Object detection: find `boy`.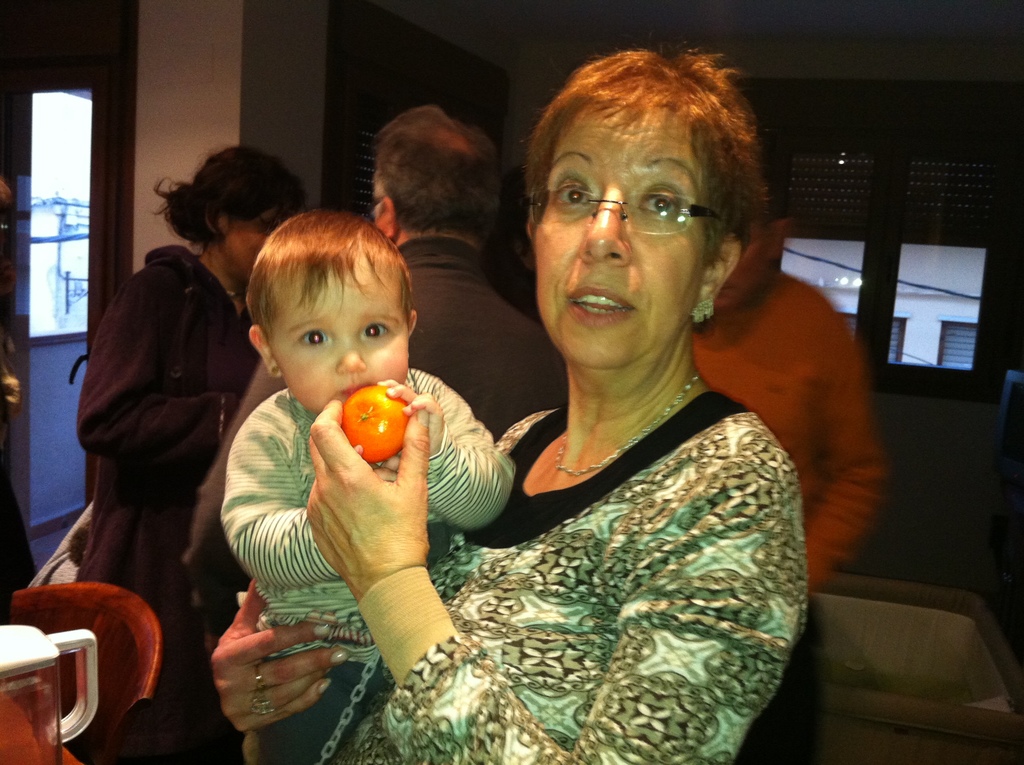
detection(212, 204, 508, 764).
